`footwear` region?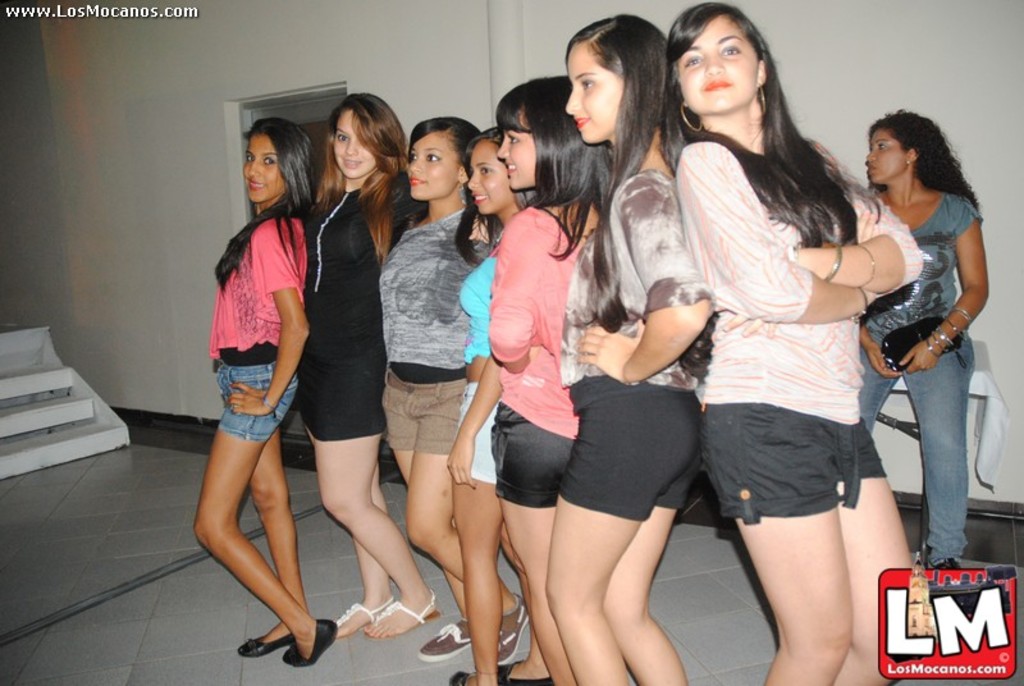
pyautogui.locateOnScreen(335, 595, 390, 637)
